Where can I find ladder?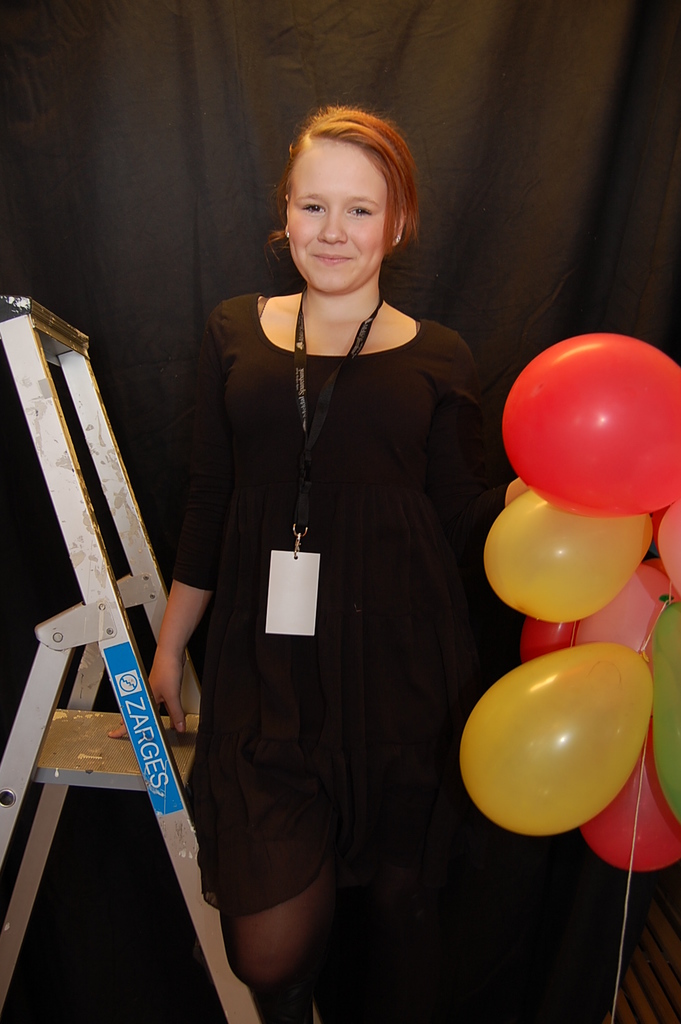
You can find it at Rect(0, 294, 319, 1023).
